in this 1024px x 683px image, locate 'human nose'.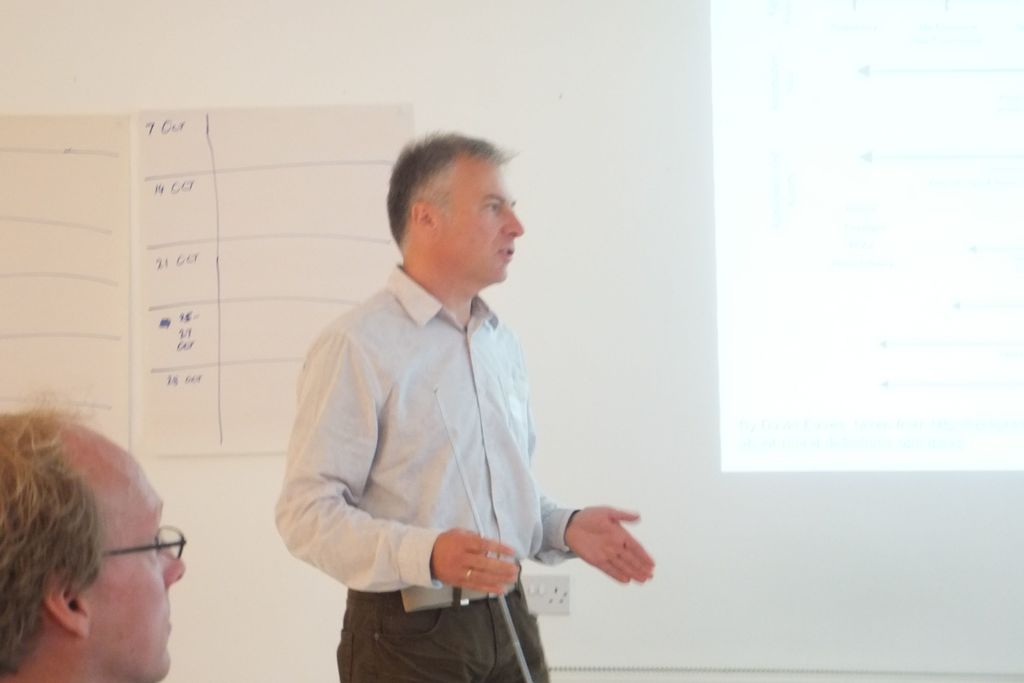
Bounding box: [504,206,524,240].
